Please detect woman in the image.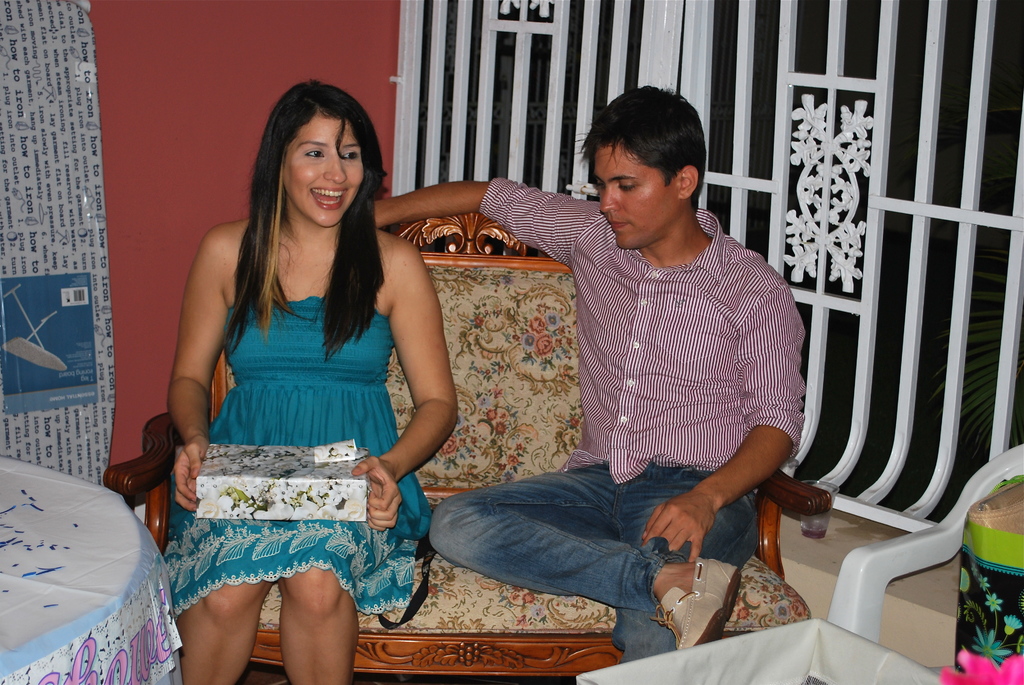
(left=152, top=65, right=465, bottom=684).
